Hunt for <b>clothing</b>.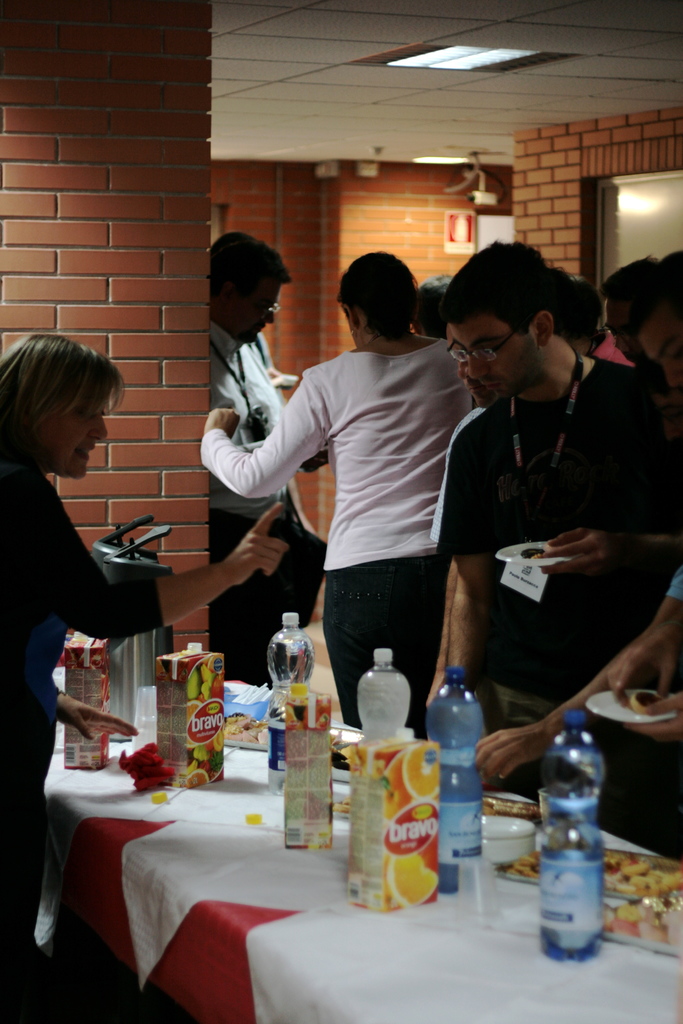
Hunted down at [204,312,329,685].
